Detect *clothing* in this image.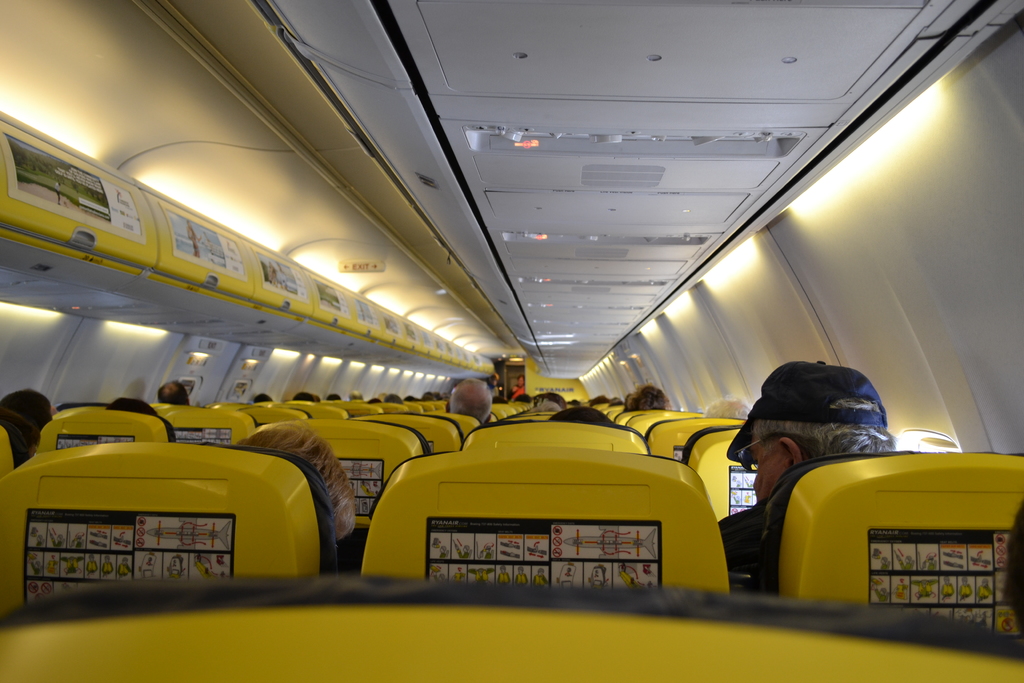
Detection: left=973, top=582, right=993, bottom=605.
